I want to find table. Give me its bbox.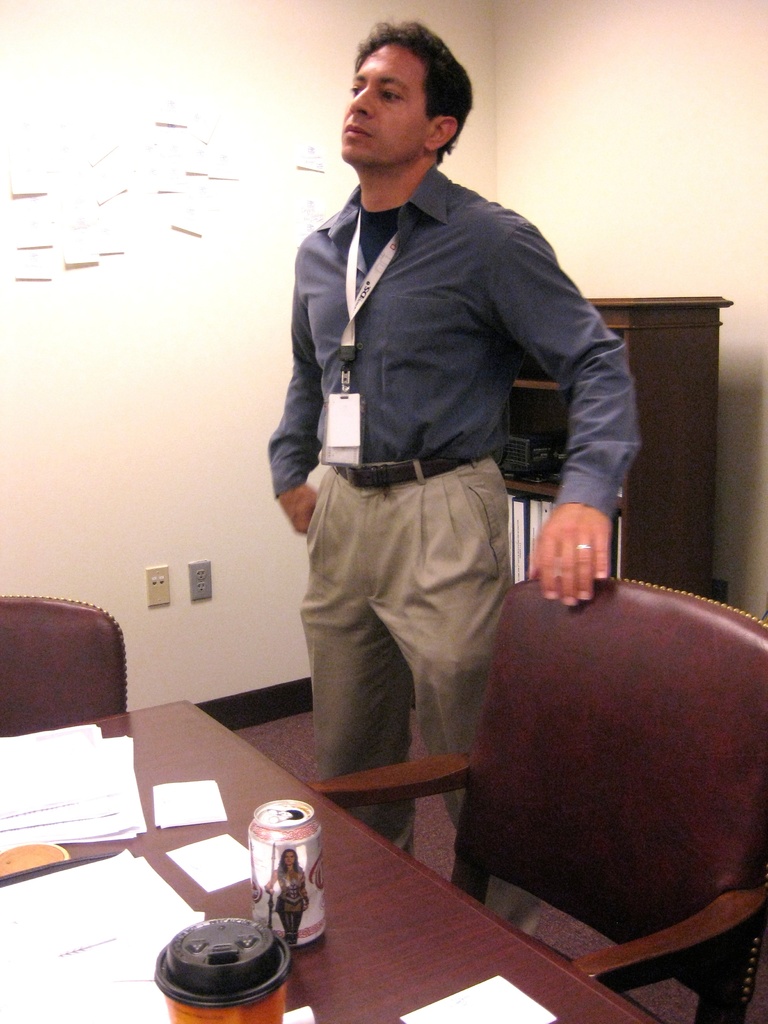
pyautogui.locateOnScreen(0, 697, 658, 1023).
